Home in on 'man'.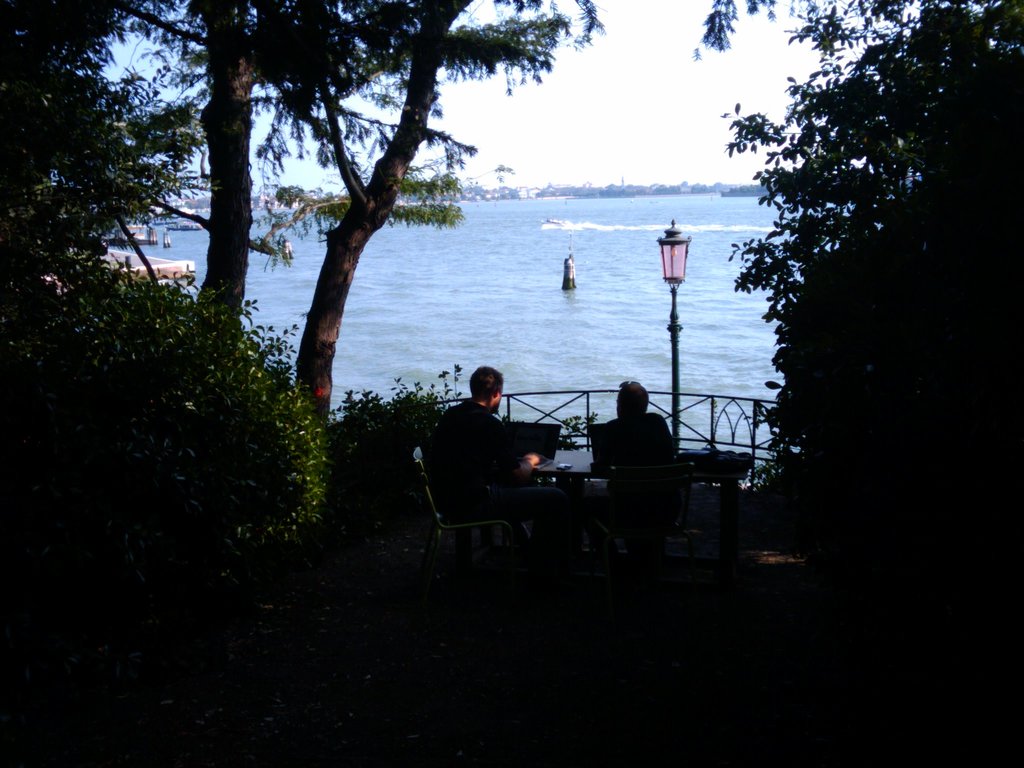
Homed in at [420,360,552,563].
